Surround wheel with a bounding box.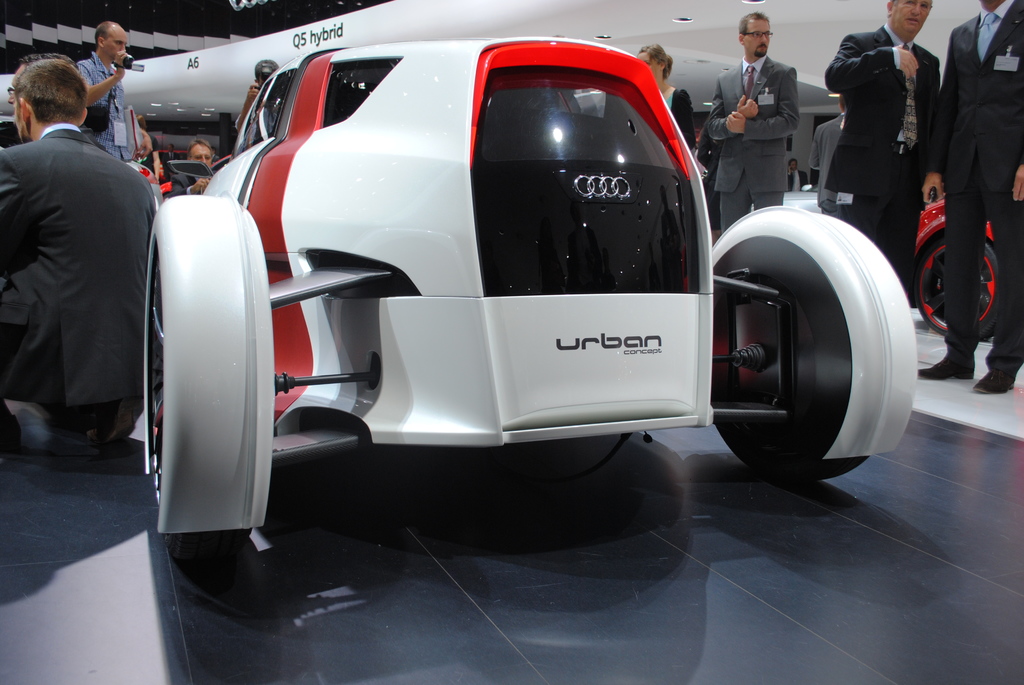
crop(148, 192, 276, 567).
